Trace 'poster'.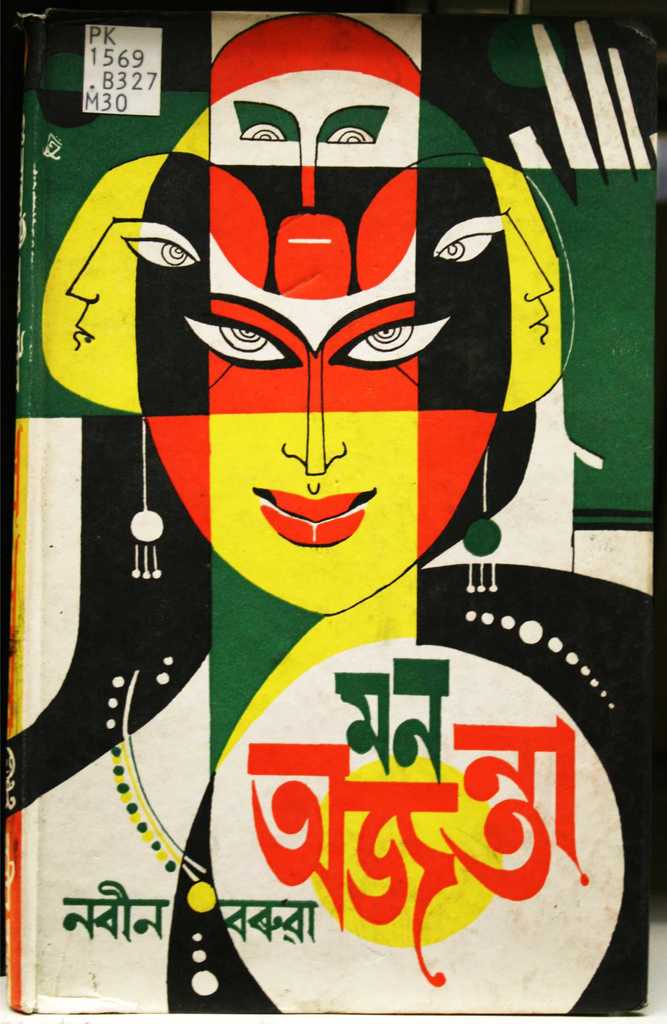
Traced to <box>0,0,666,1023</box>.
